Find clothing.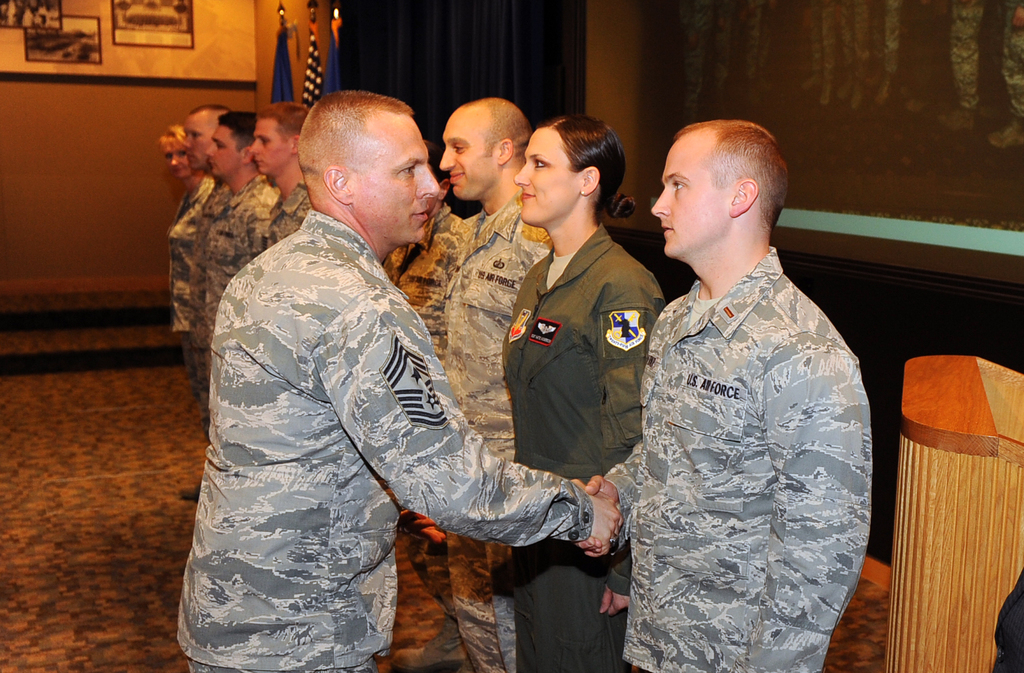
993,574,1023,672.
